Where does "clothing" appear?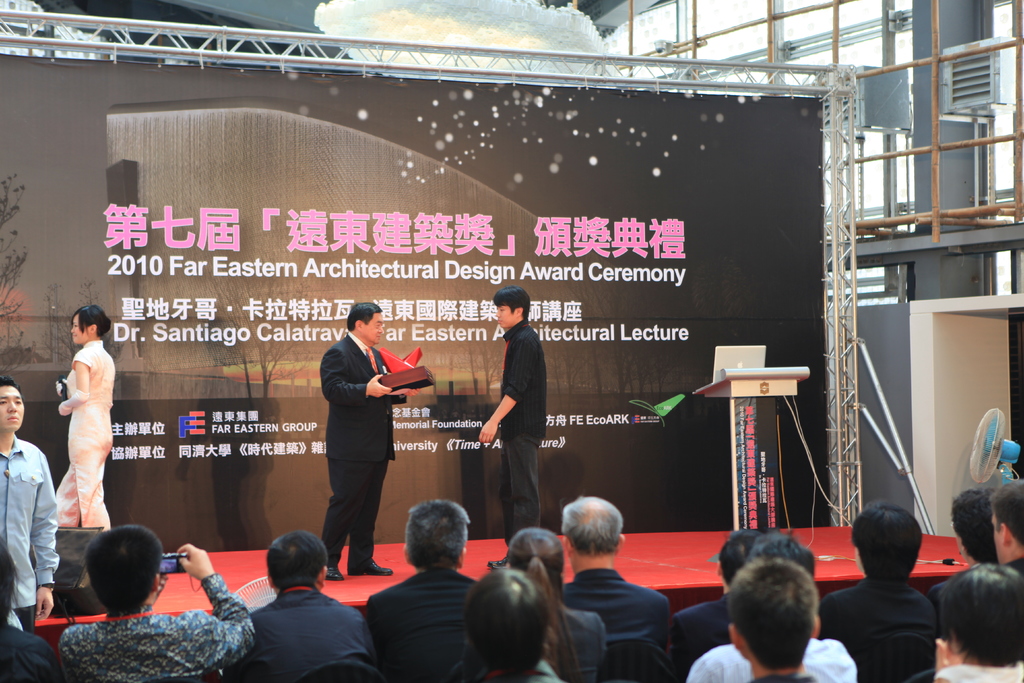
Appears at [673,586,740,680].
